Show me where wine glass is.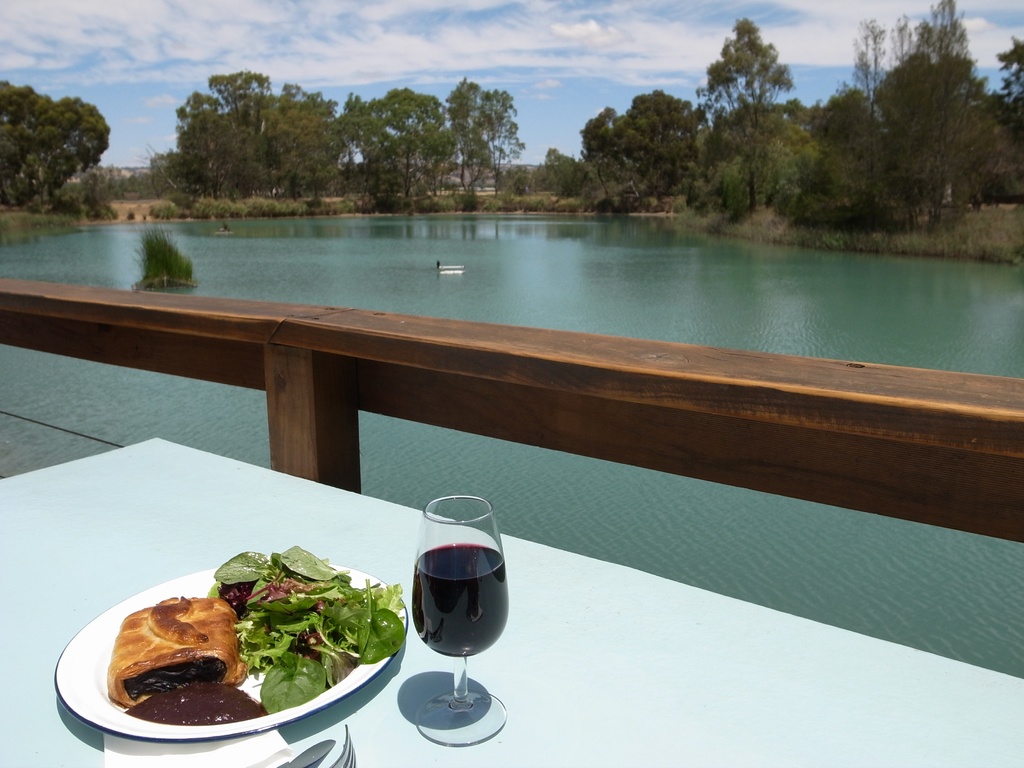
wine glass is at BBox(412, 494, 509, 745).
